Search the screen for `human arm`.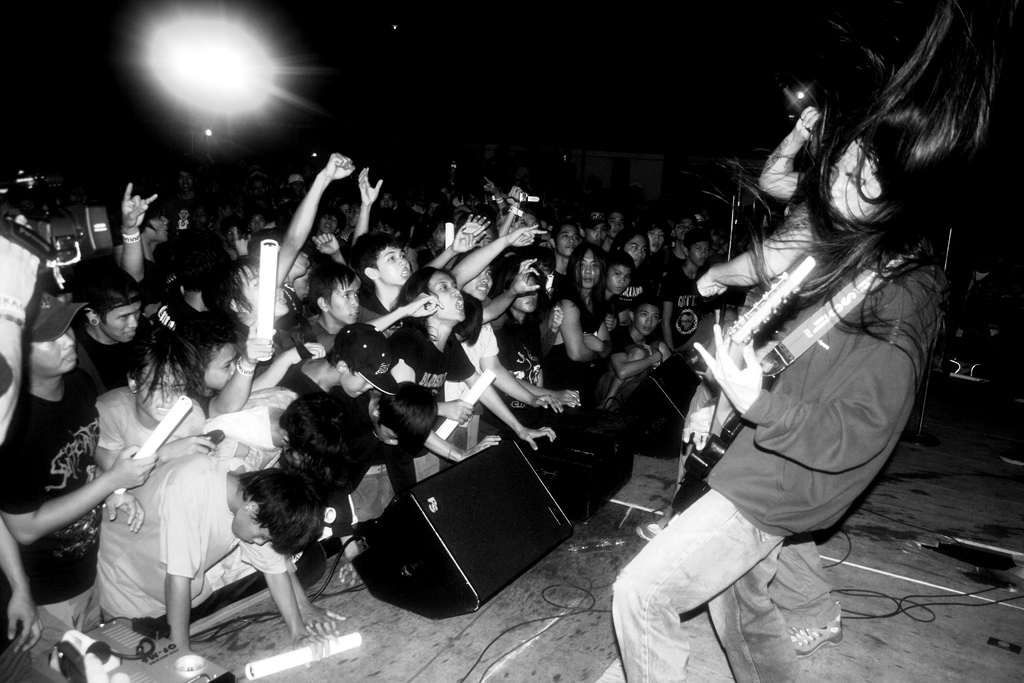
Found at (x1=445, y1=213, x2=551, y2=291).
